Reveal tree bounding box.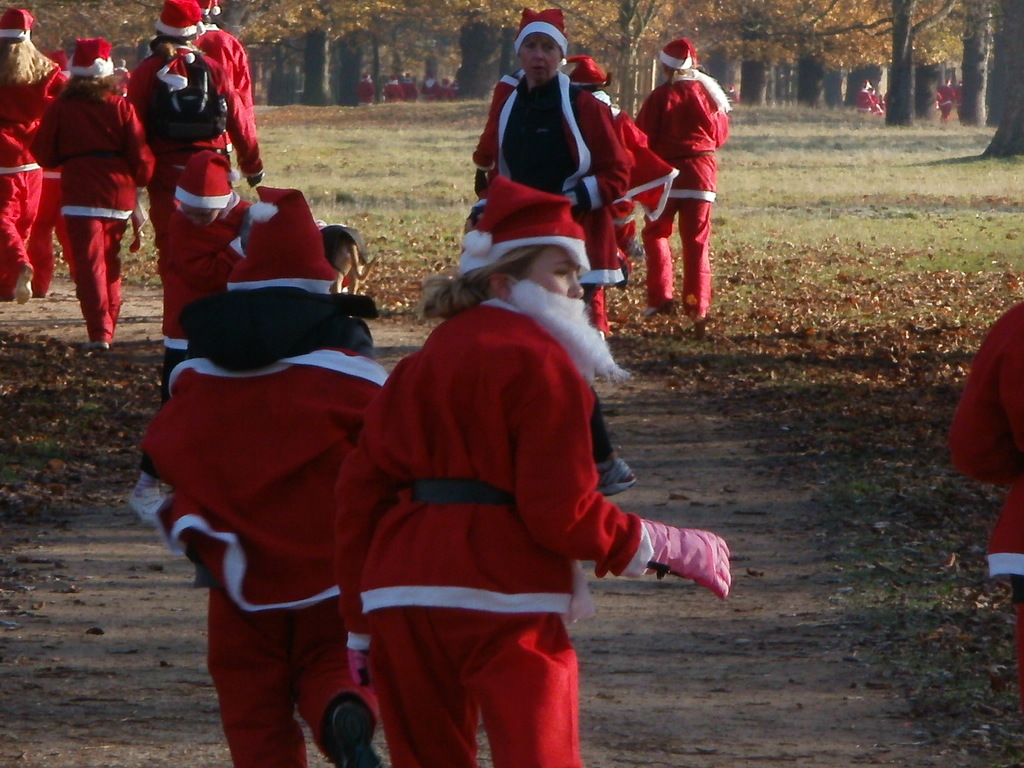
Revealed: {"left": 960, "top": 0, "right": 1023, "bottom": 156}.
